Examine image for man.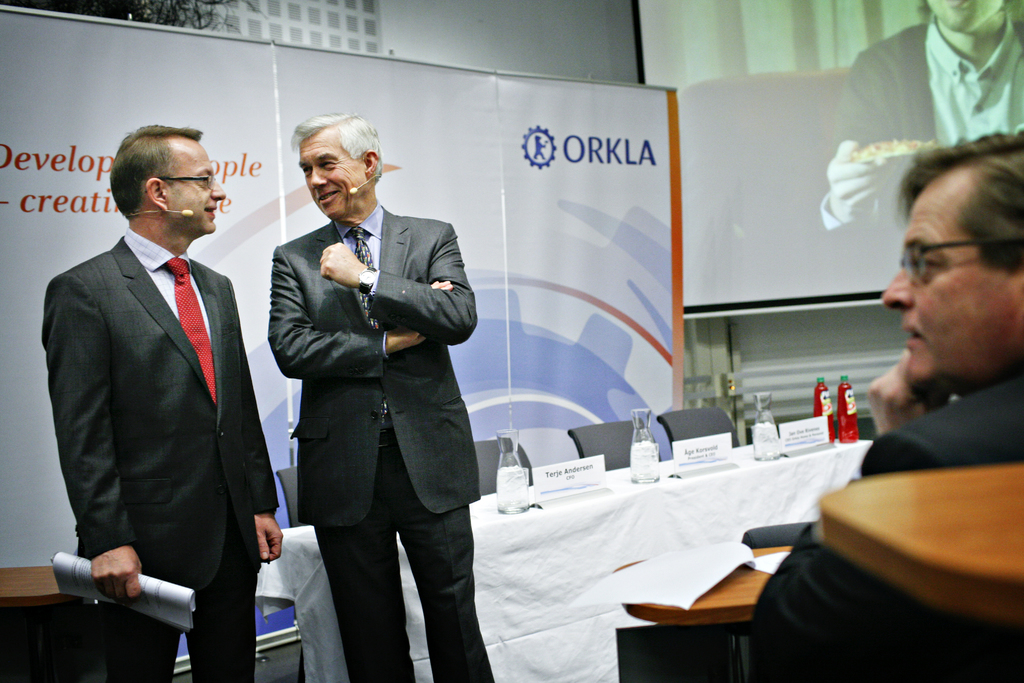
Examination result: select_region(35, 118, 287, 682).
